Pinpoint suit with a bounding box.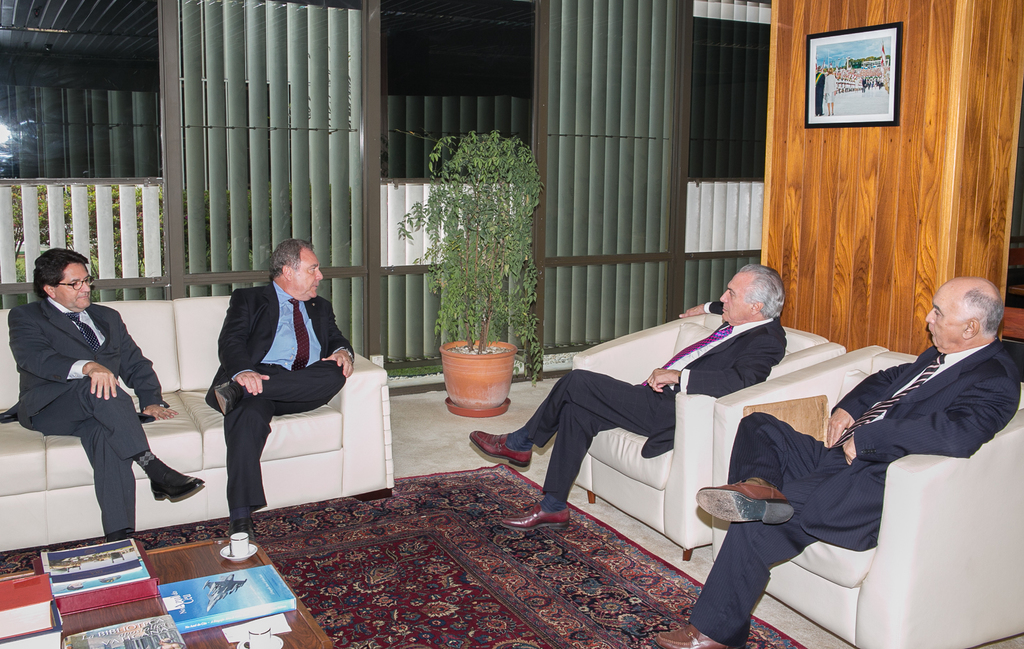
pyautogui.locateOnScreen(204, 280, 354, 522).
